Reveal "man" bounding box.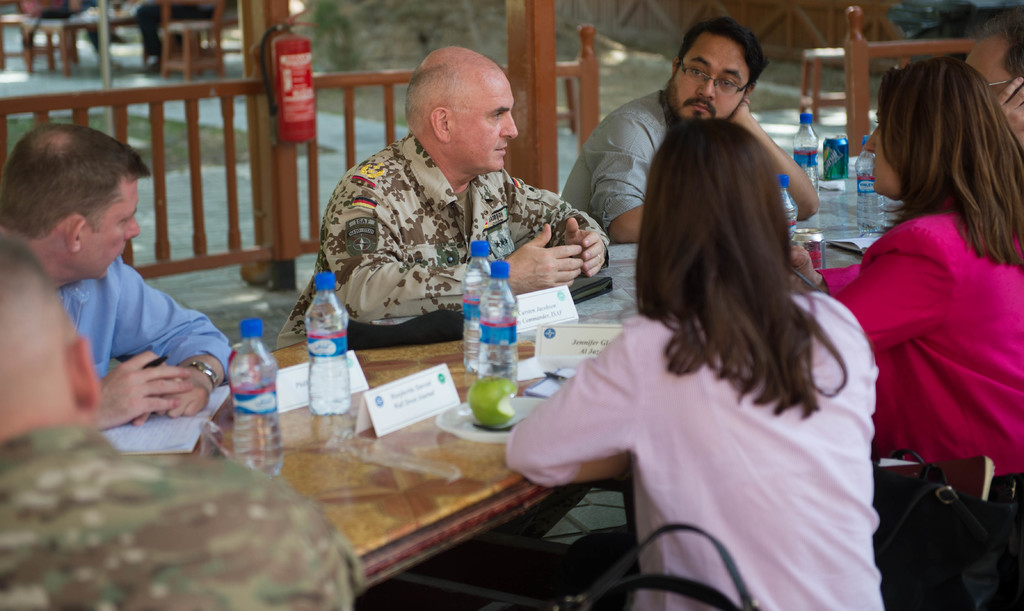
Revealed: 276, 43, 613, 345.
